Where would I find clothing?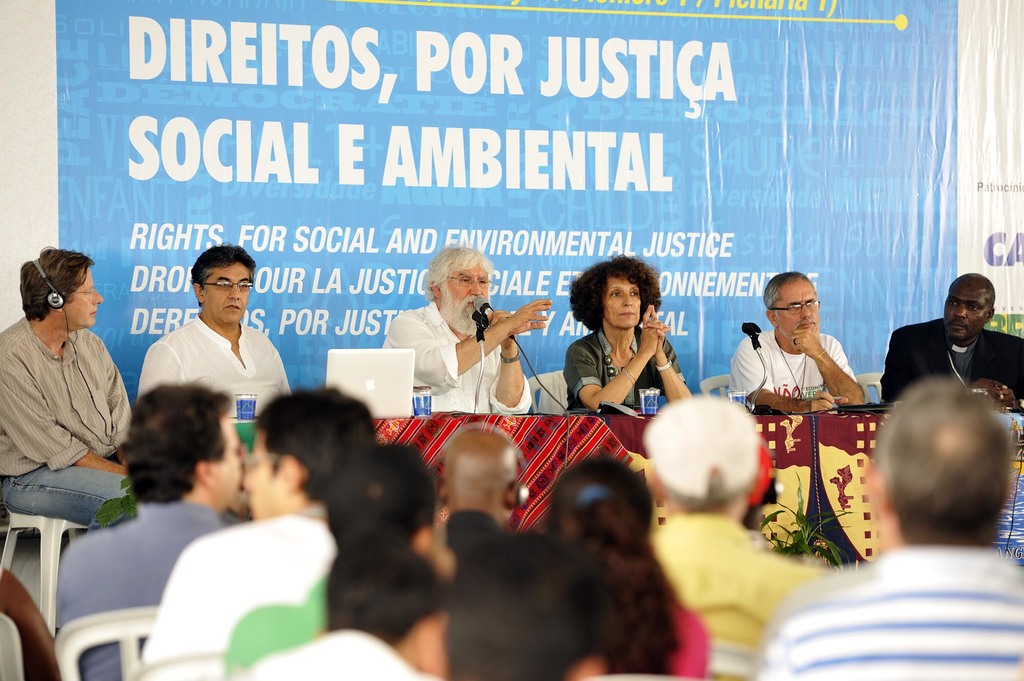
At 408, 307, 529, 419.
